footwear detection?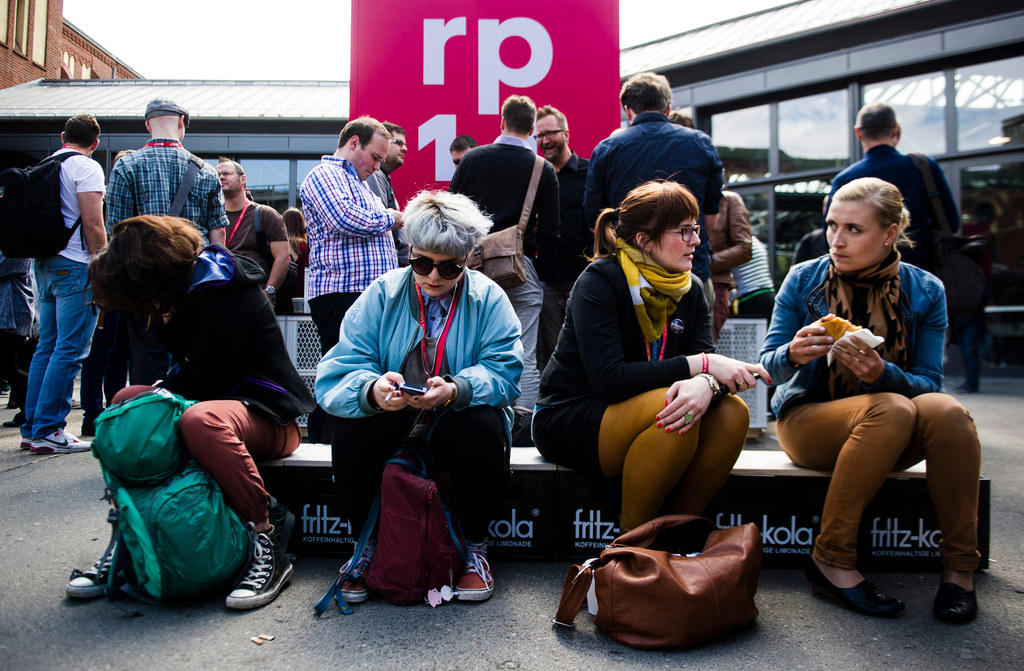
BBox(930, 571, 981, 629)
